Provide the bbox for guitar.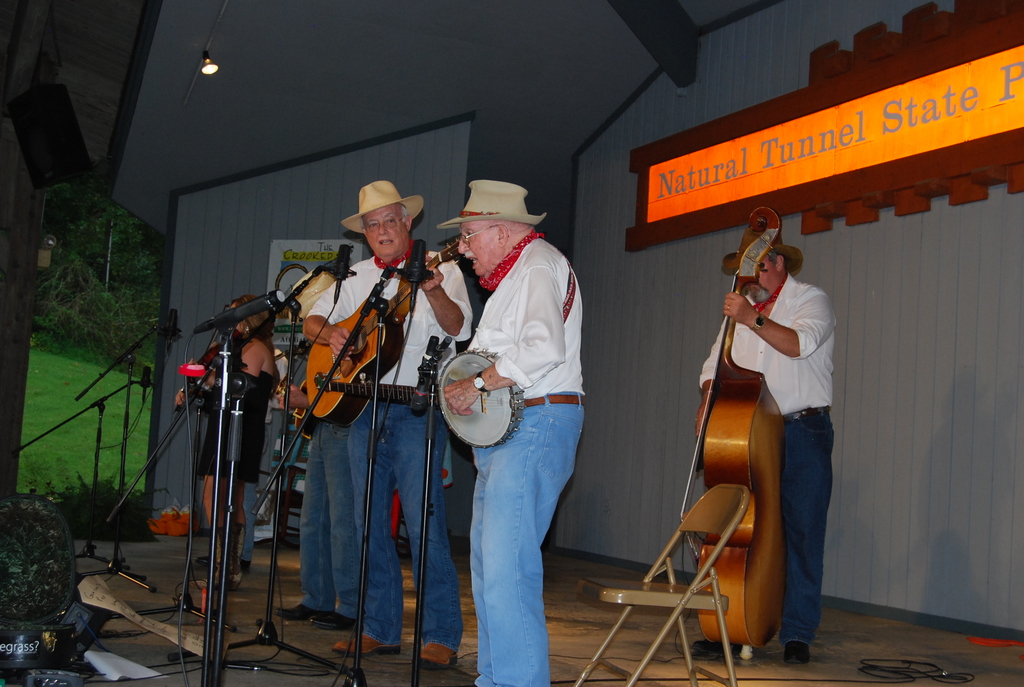
locate(287, 372, 324, 445).
